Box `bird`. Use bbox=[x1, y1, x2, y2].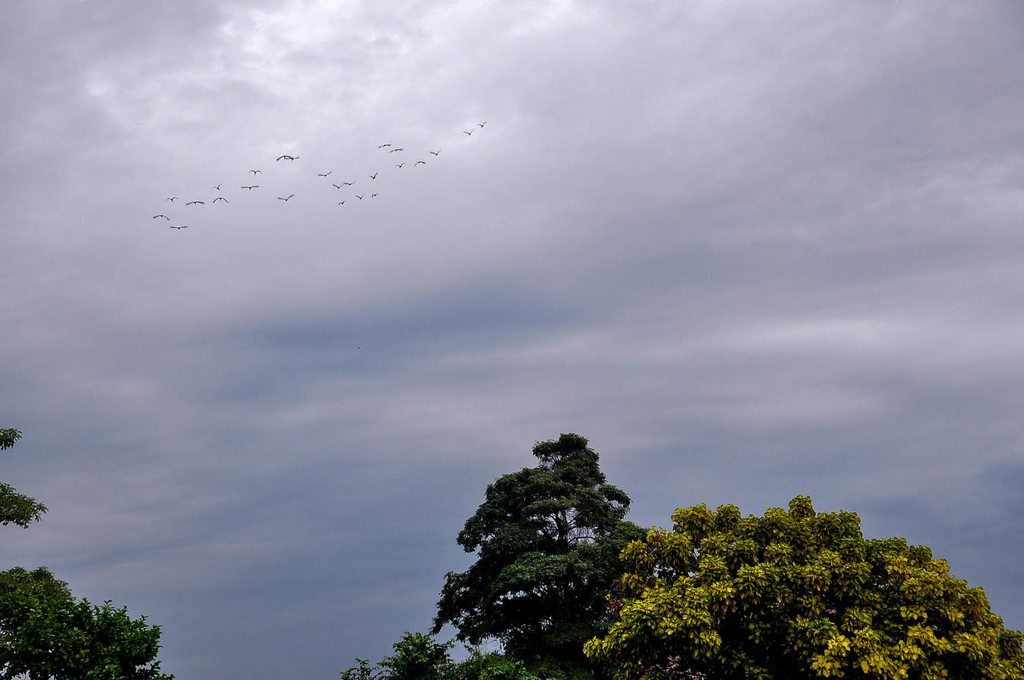
bbox=[335, 196, 346, 208].
